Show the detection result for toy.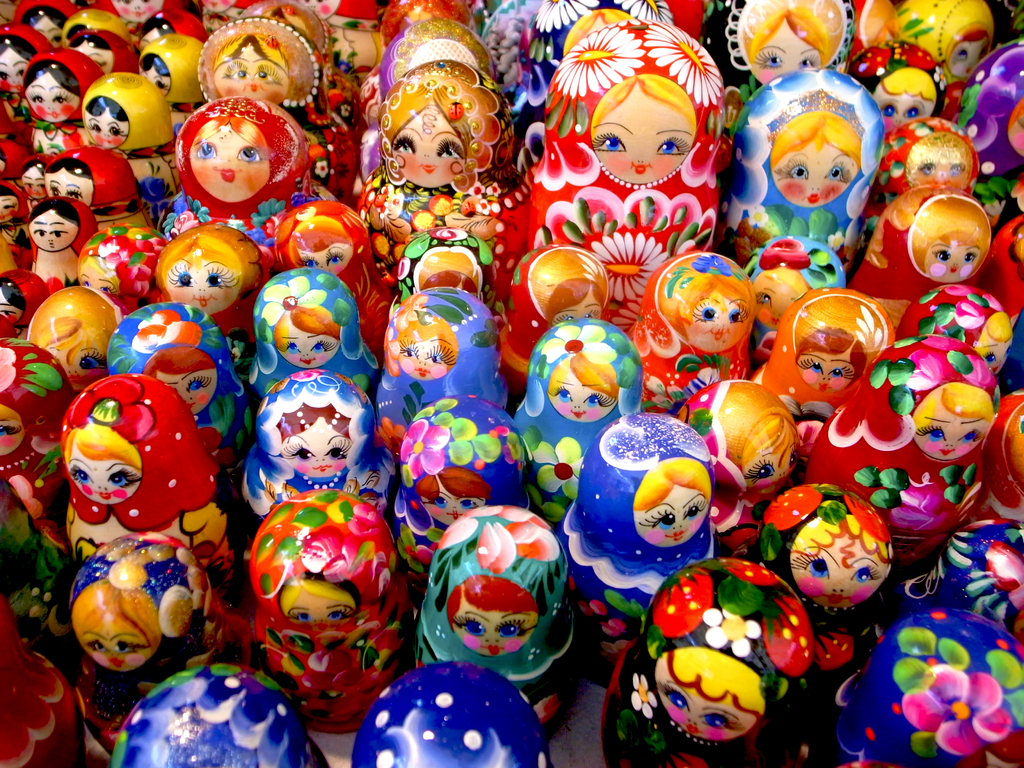
bbox=(509, 0, 665, 69).
